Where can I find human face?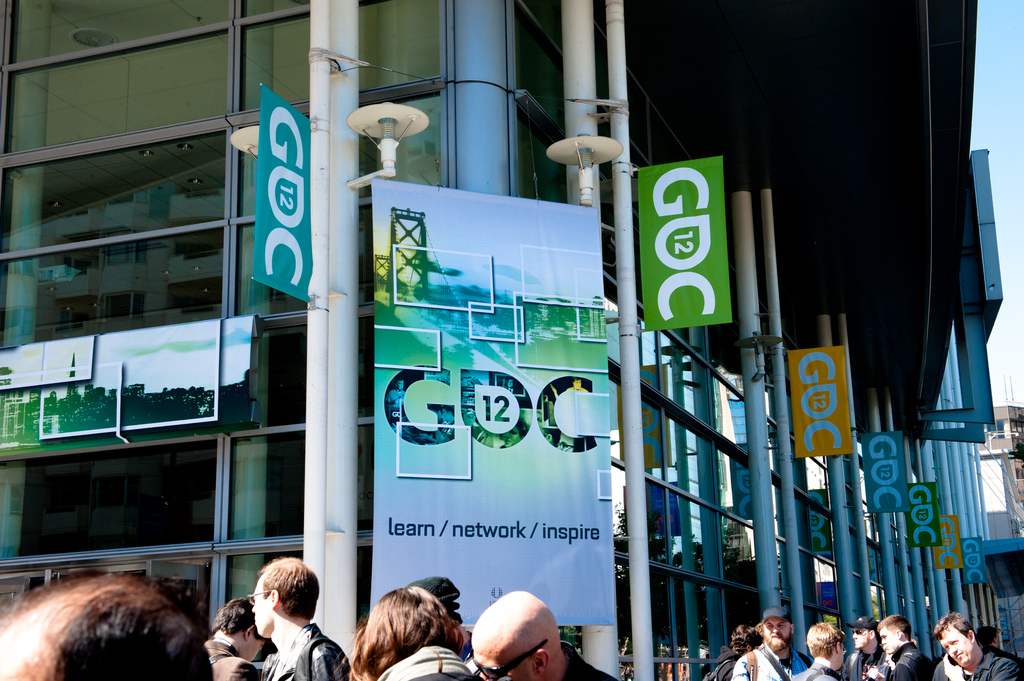
You can find it at pyautogui.locateOnScreen(765, 620, 790, 651).
